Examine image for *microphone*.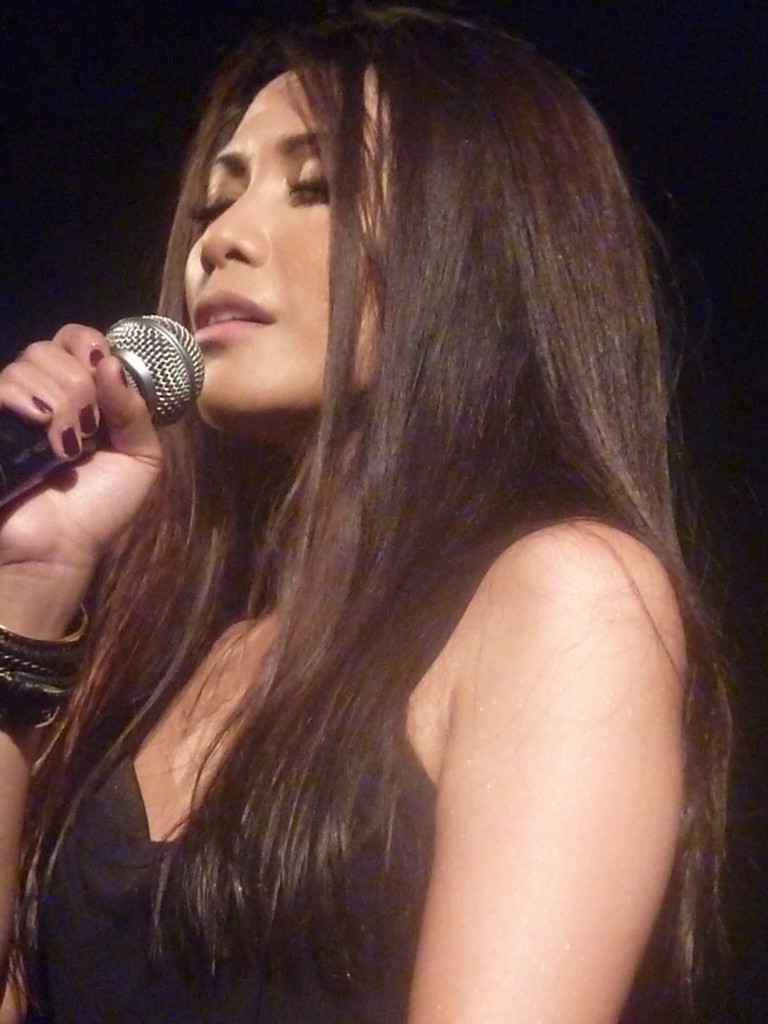
Examination result: x1=0 y1=319 x2=208 y2=498.
